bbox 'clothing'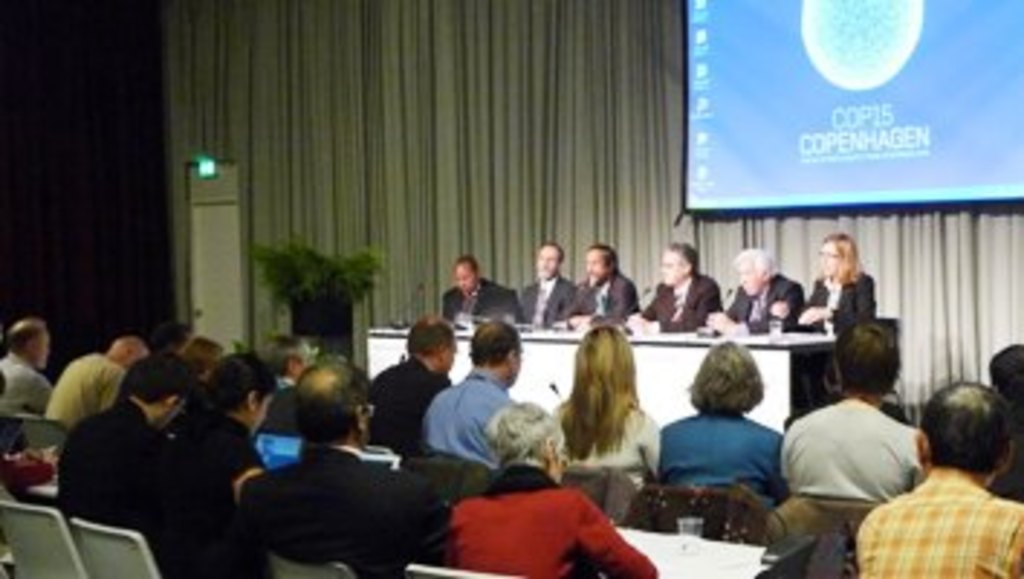
{"x1": 787, "y1": 275, "x2": 888, "y2": 327}
